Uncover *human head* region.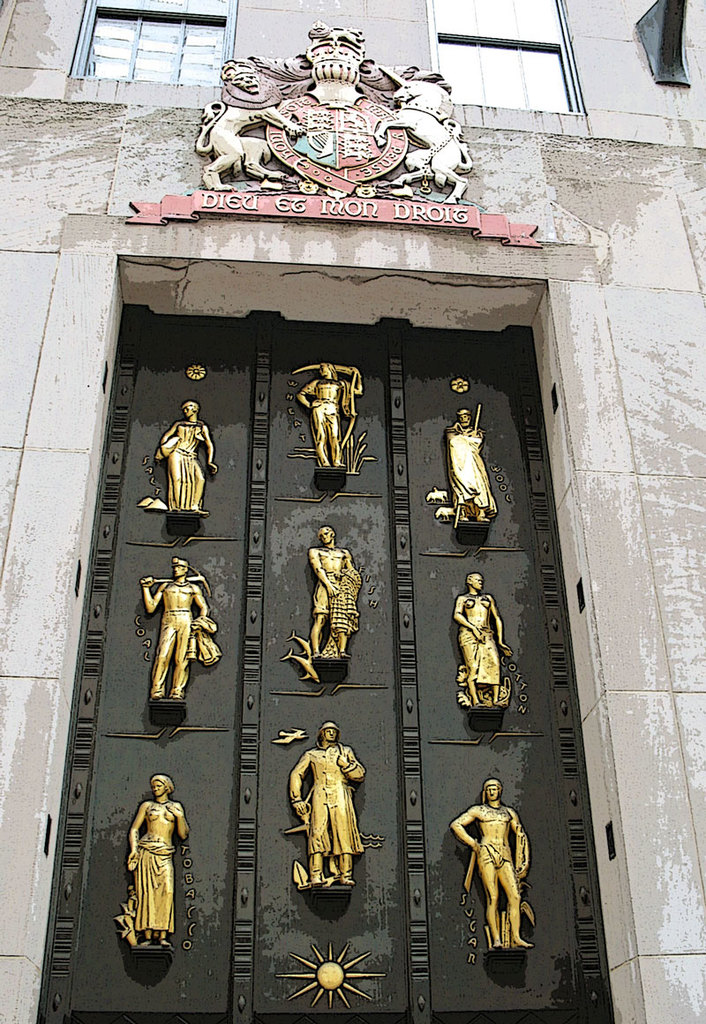
Uncovered: [left=485, top=781, right=505, bottom=801].
